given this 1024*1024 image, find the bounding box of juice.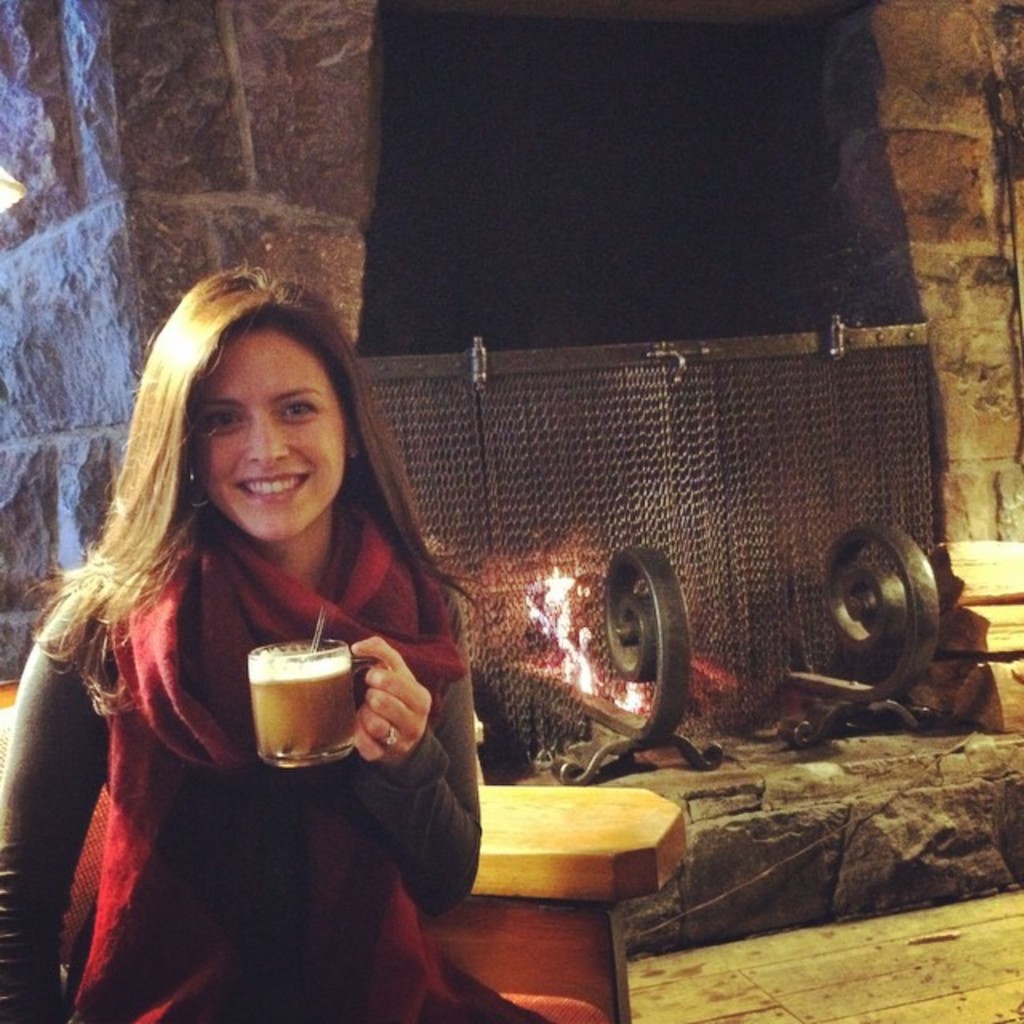
left=229, top=653, right=350, bottom=781.
